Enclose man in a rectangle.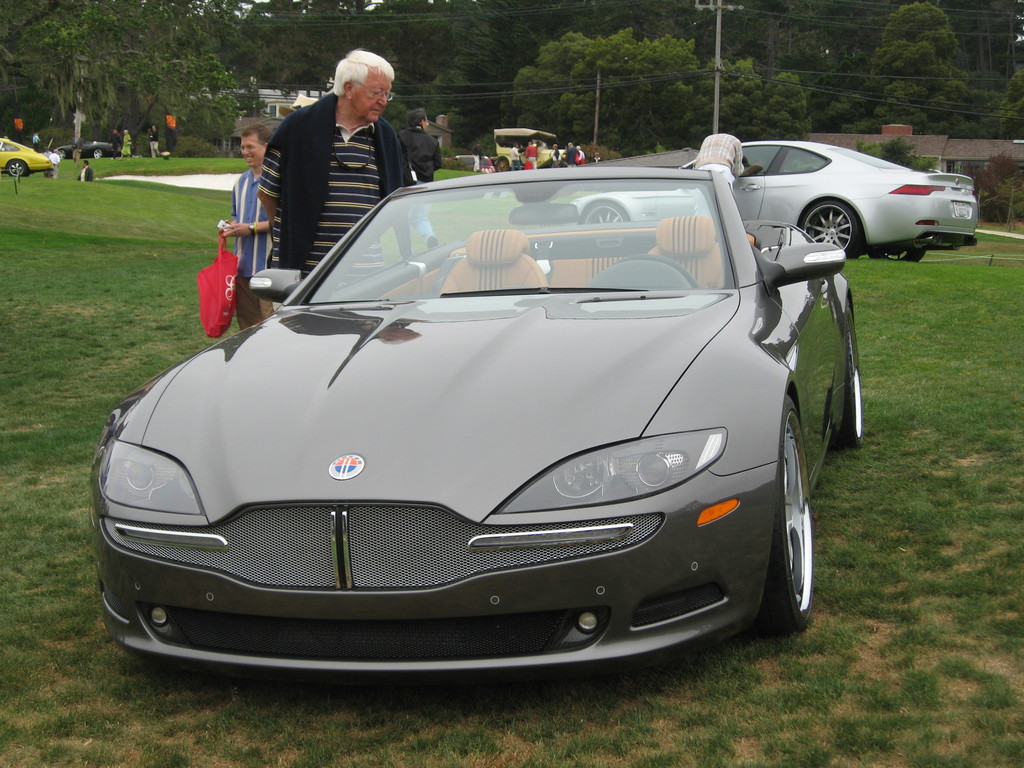
107 127 123 161.
